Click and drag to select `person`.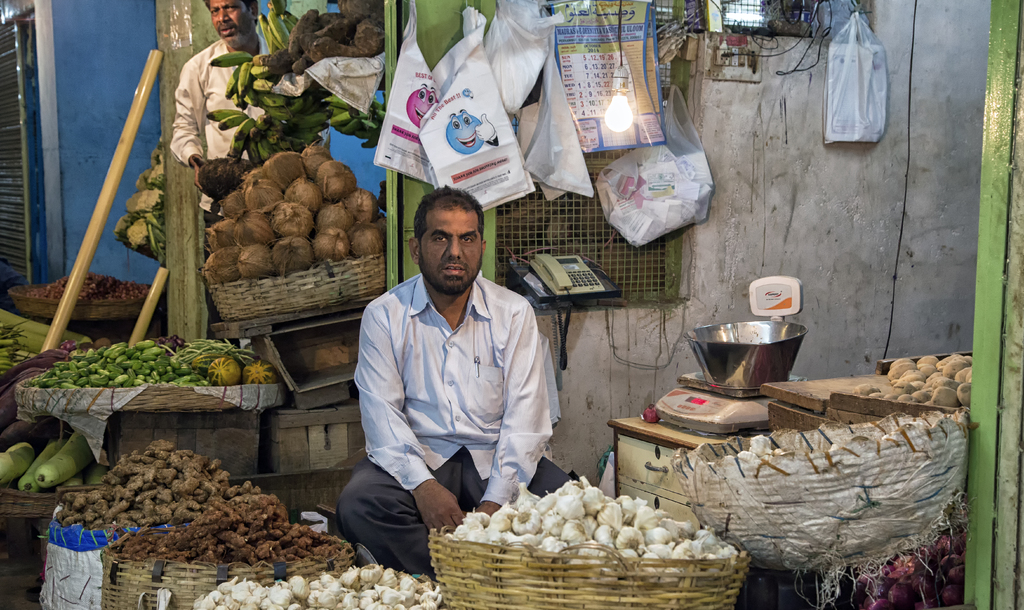
Selection: bbox=[170, 0, 284, 342].
